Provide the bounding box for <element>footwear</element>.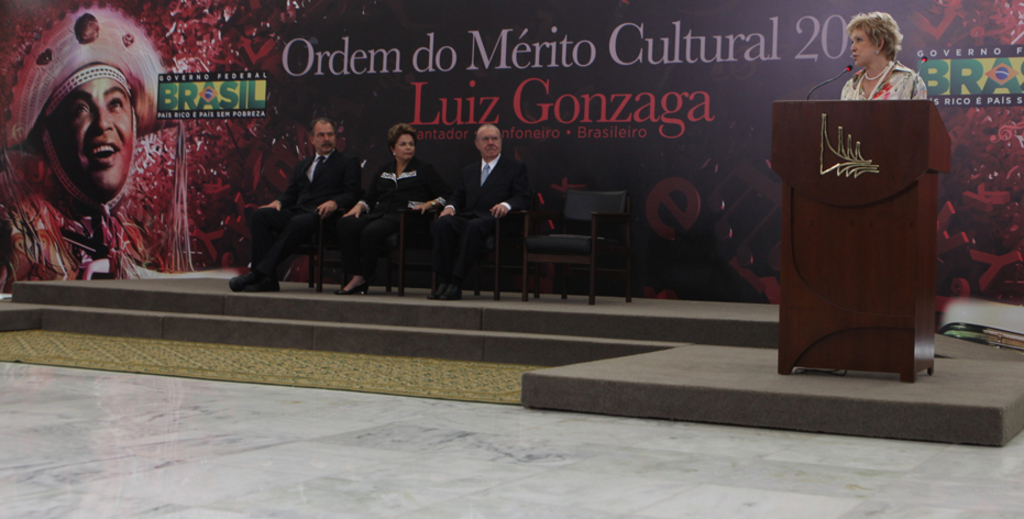
left=422, top=289, right=448, bottom=298.
